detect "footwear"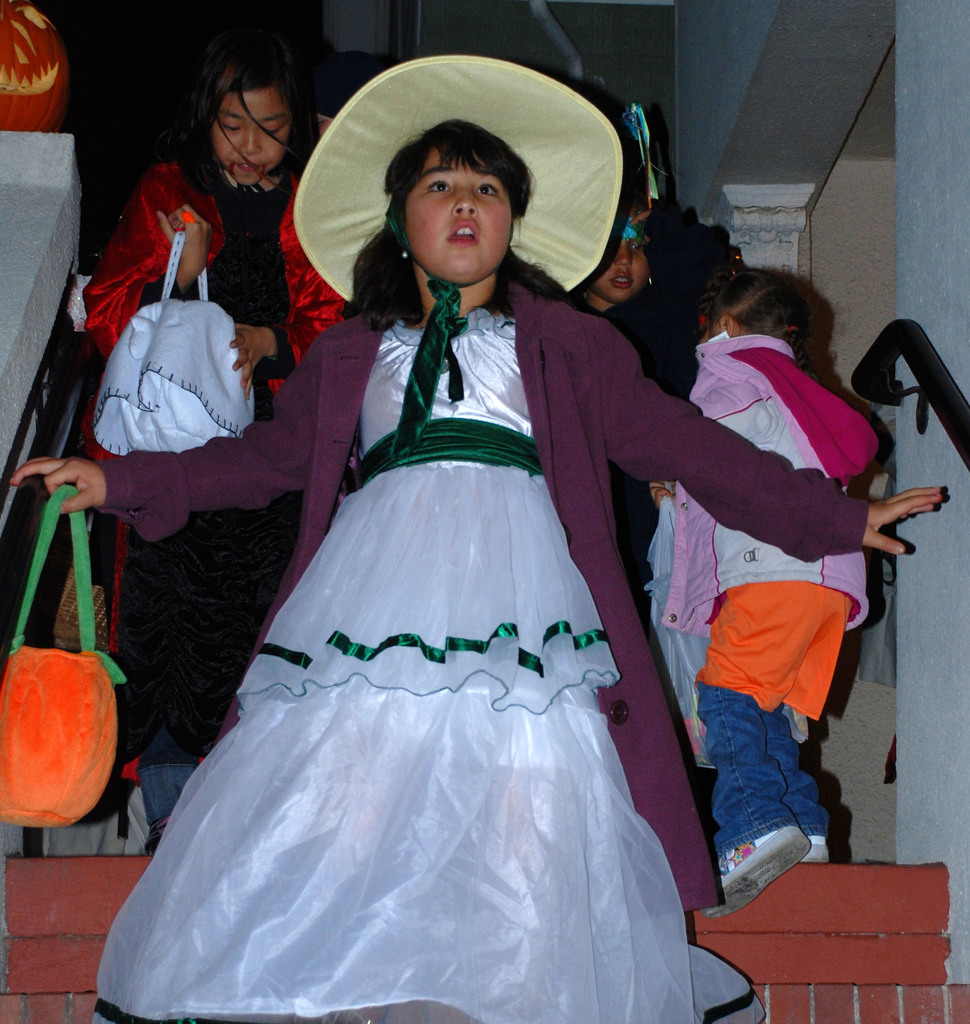
locate(698, 820, 810, 916)
